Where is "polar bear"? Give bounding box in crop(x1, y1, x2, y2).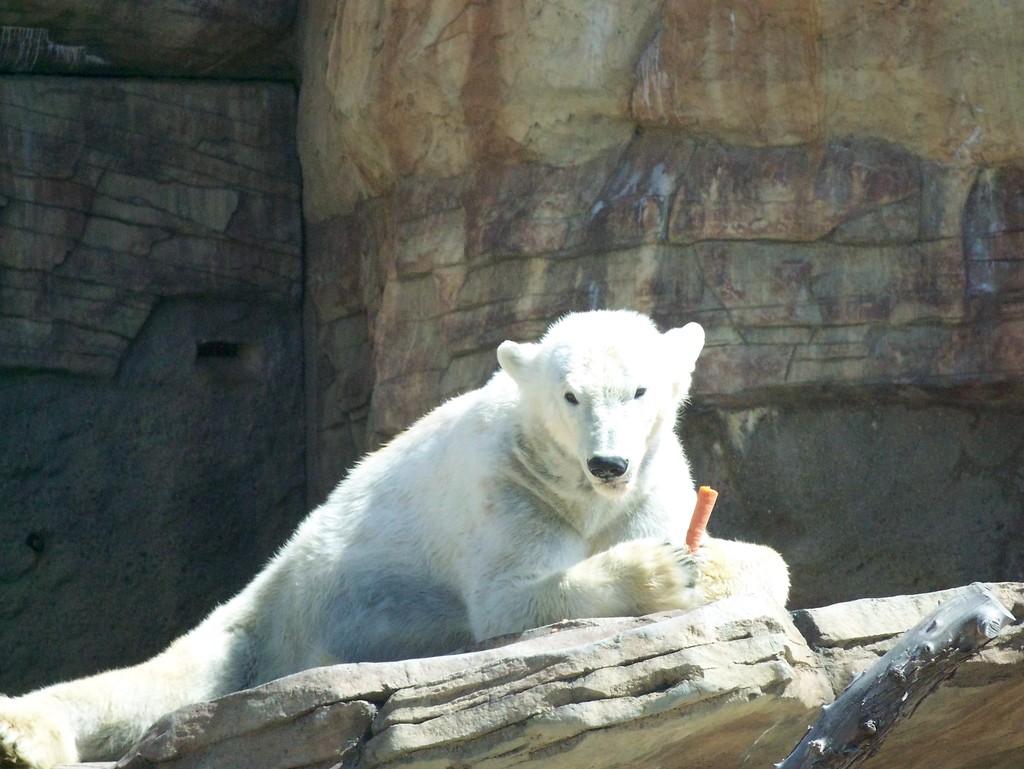
crop(0, 305, 792, 768).
